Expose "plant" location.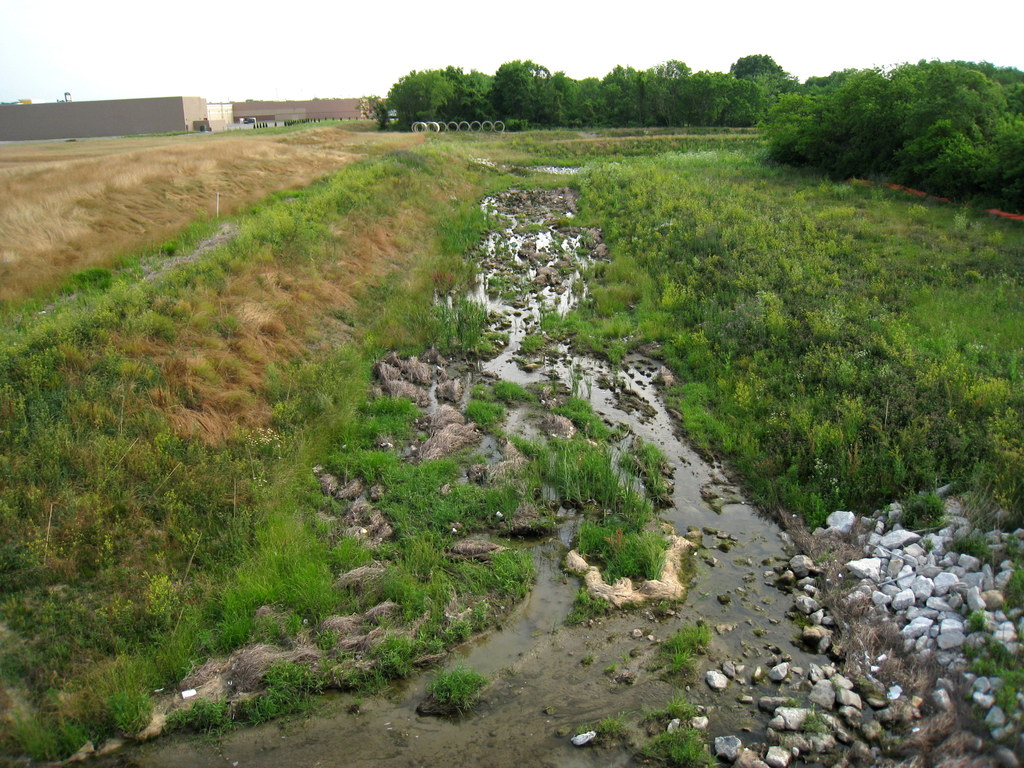
Exposed at (left=804, top=712, right=829, bottom=735).
